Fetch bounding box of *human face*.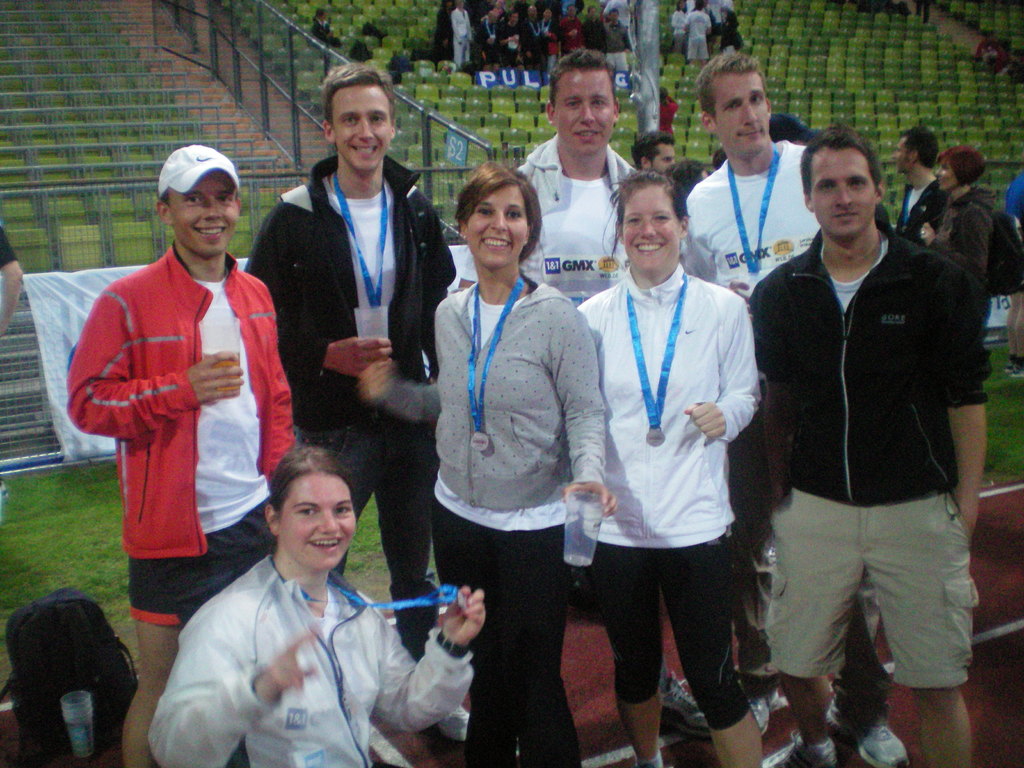
Bbox: select_region(651, 146, 675, 170).
